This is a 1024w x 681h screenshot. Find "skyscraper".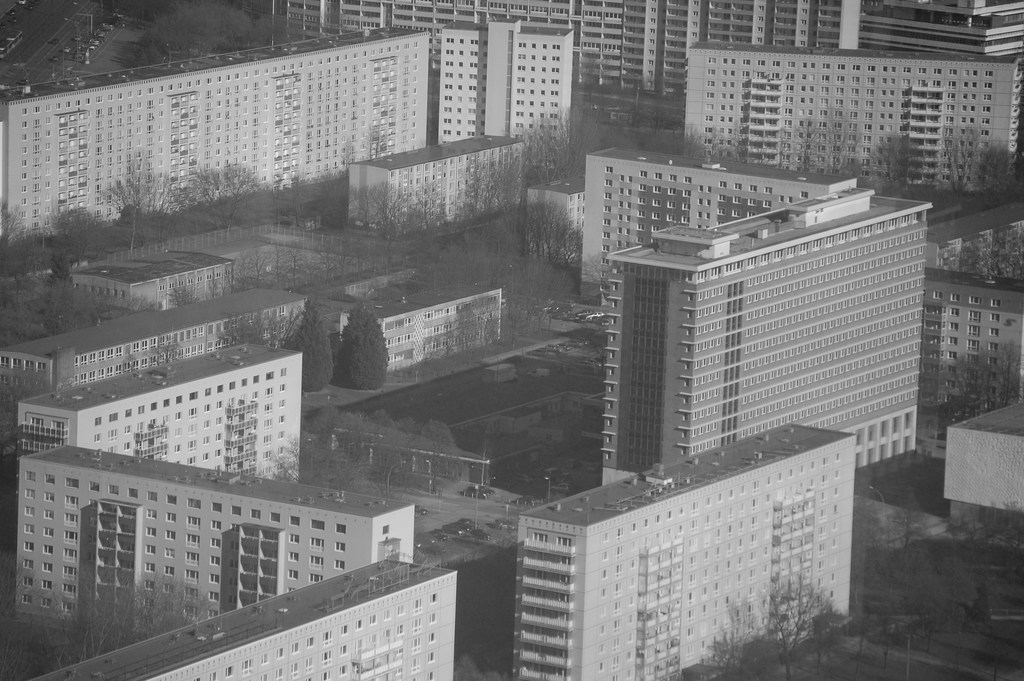
Bounding box: (left=509, top=27, right=570, bottom=156).
